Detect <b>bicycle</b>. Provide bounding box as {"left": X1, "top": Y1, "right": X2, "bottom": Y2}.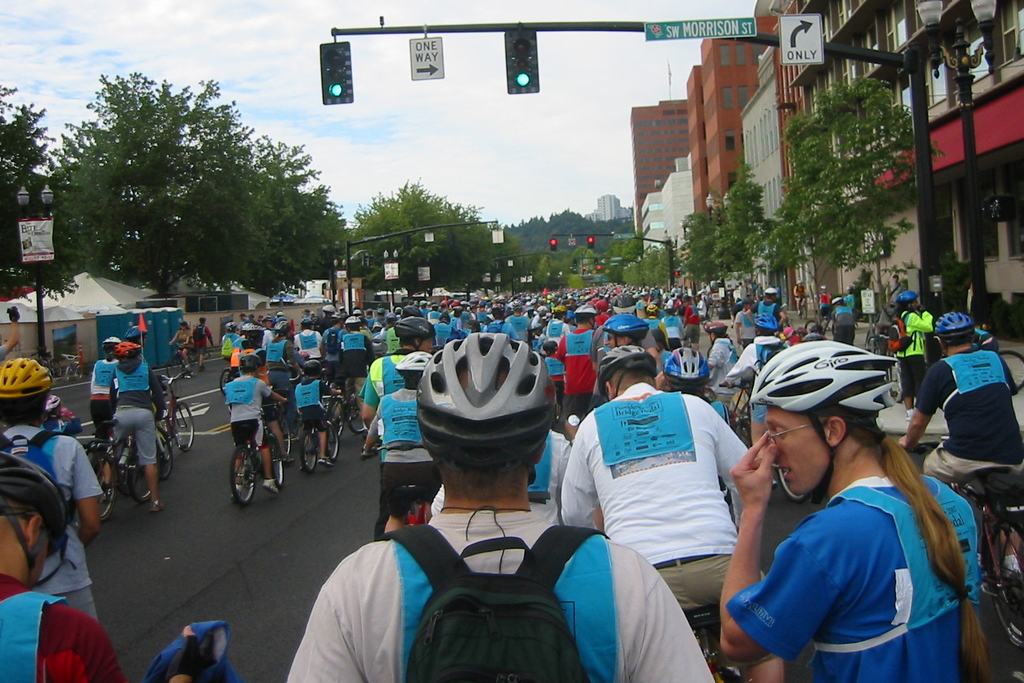
{"left": 135, "top": 366, "right": 207, "bottom": 458}.
